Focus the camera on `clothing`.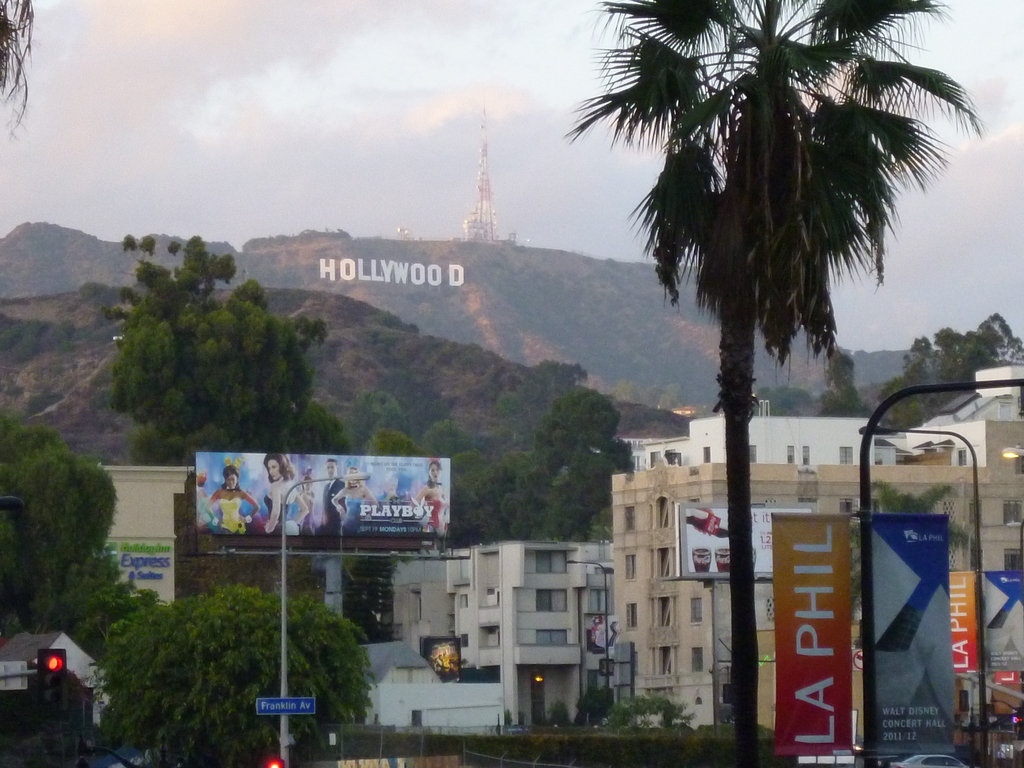
Focus region: <bbox>300, 506, 314, 534</bbox>.
